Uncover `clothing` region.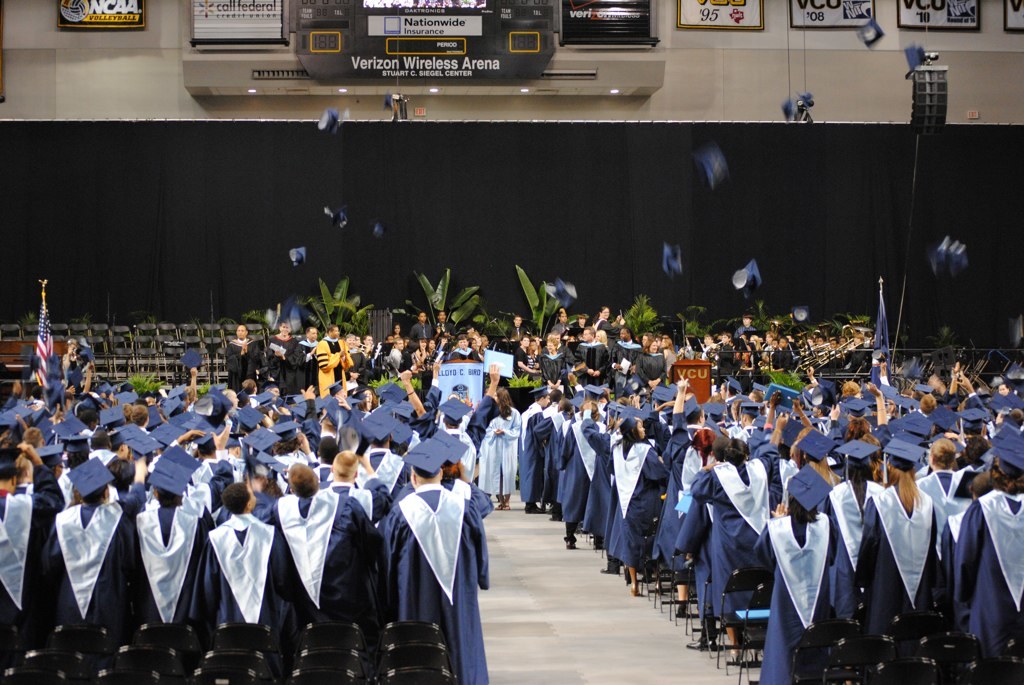
Uncovered: bbox=(132, 454, 211, 628).
